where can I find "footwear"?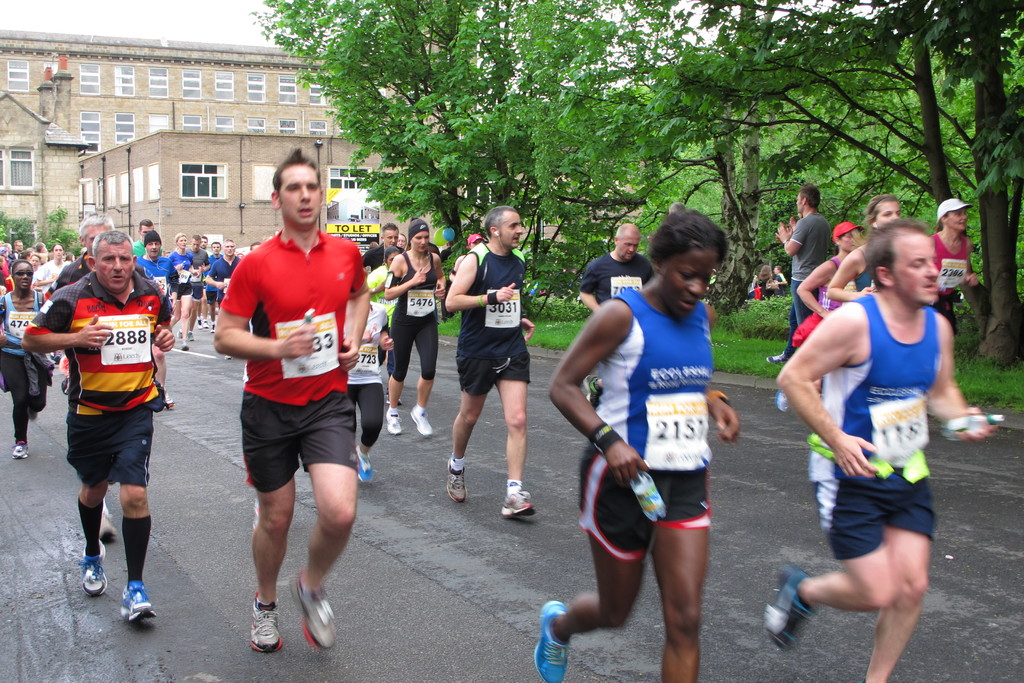
You can find it at locate(182, 342, 188, 352).
